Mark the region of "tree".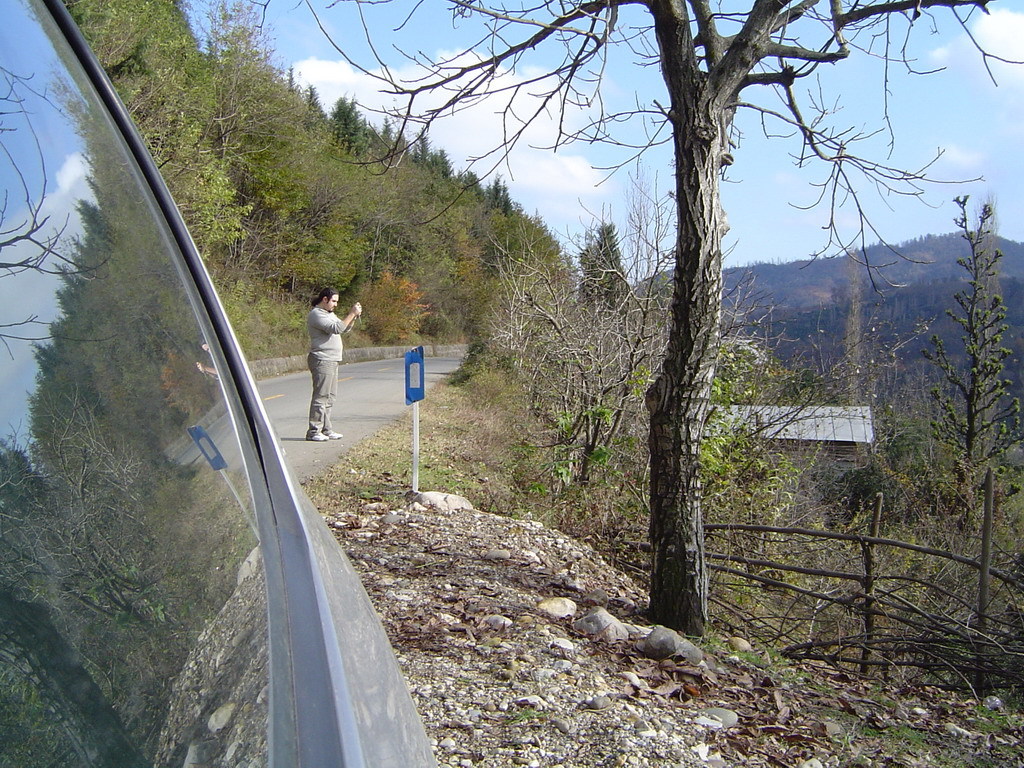
Region: BBox(960, 184, 1023, 674).
